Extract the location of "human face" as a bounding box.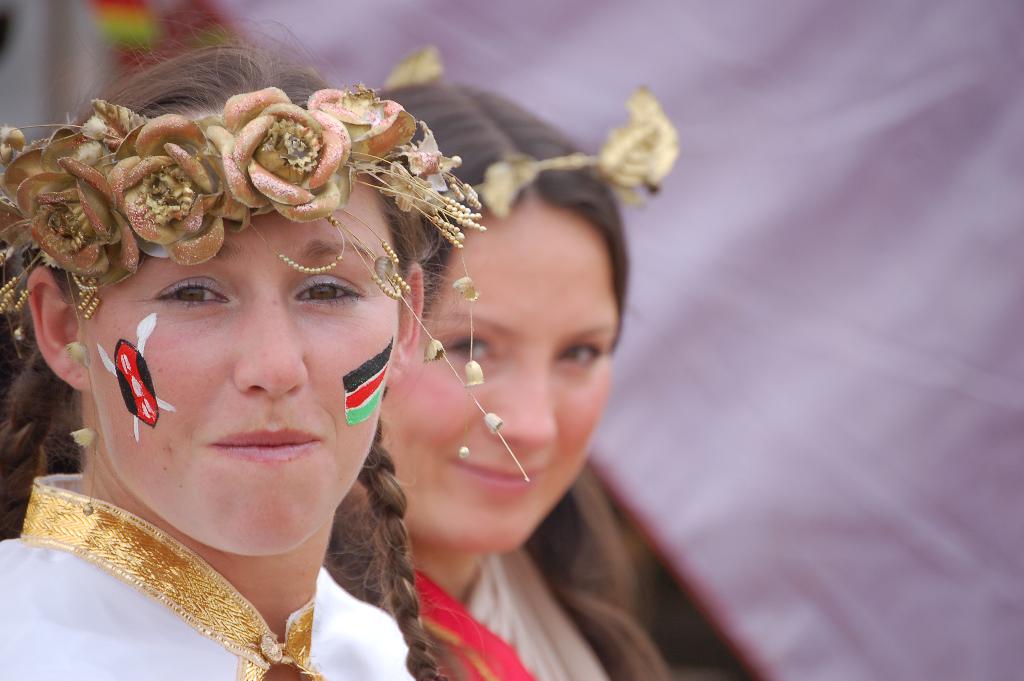
<box>86,179,407,555</box>.
